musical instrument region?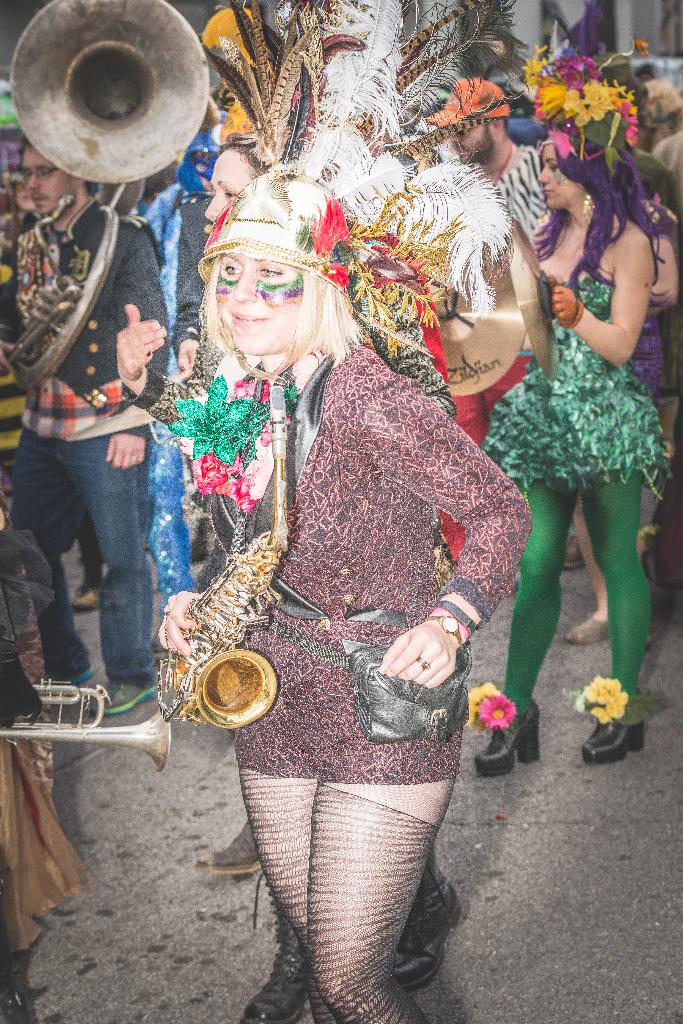
bbox(0, 671, 170, 772)
